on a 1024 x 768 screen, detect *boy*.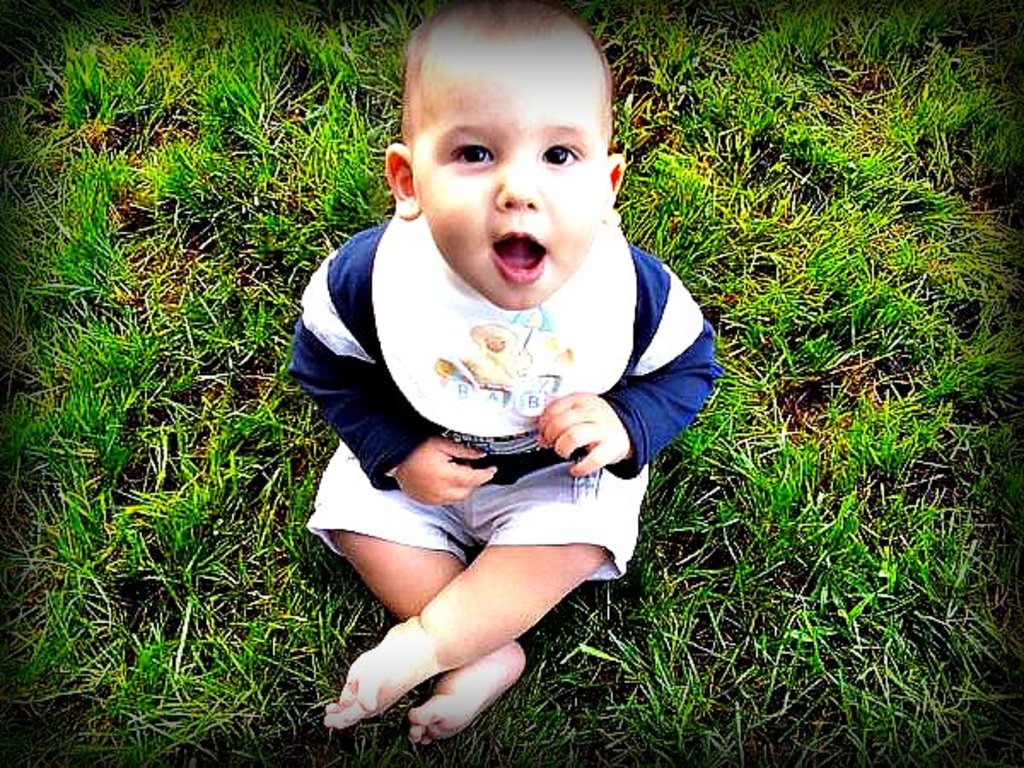
<box>253,0,742,767</box>.
